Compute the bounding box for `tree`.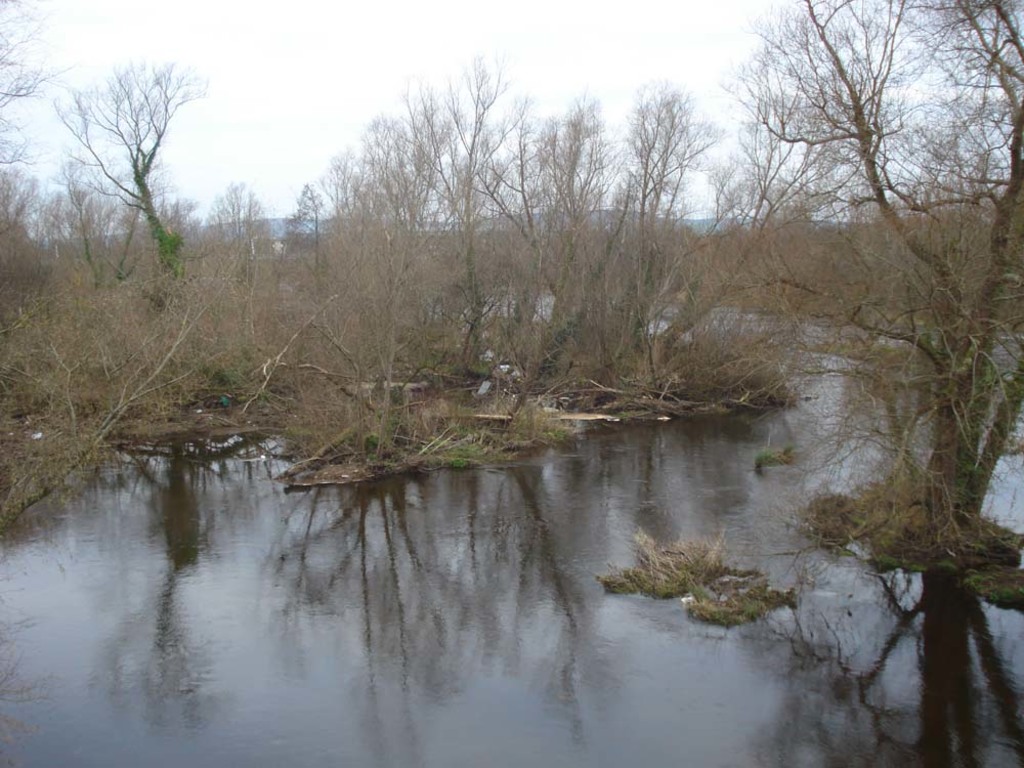
[left=723, top=0, right=1023, bottom=559].
